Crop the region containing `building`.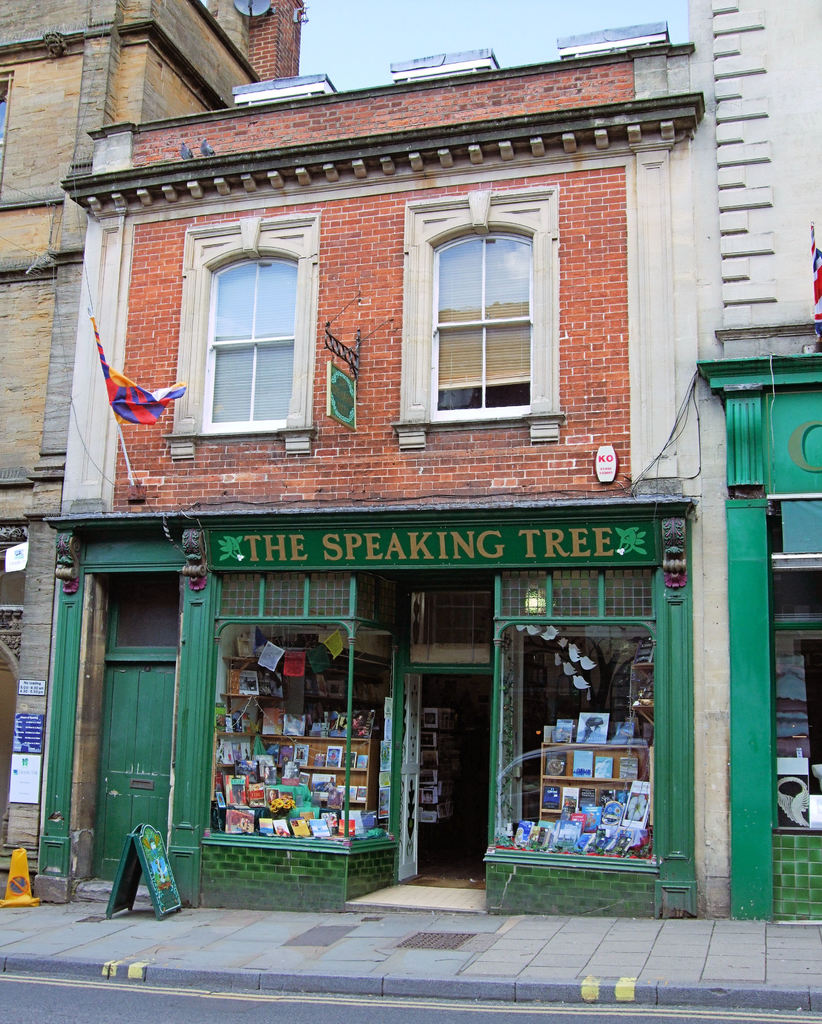
Crop region: [left=24, top=0, right=821, bottom=909].
